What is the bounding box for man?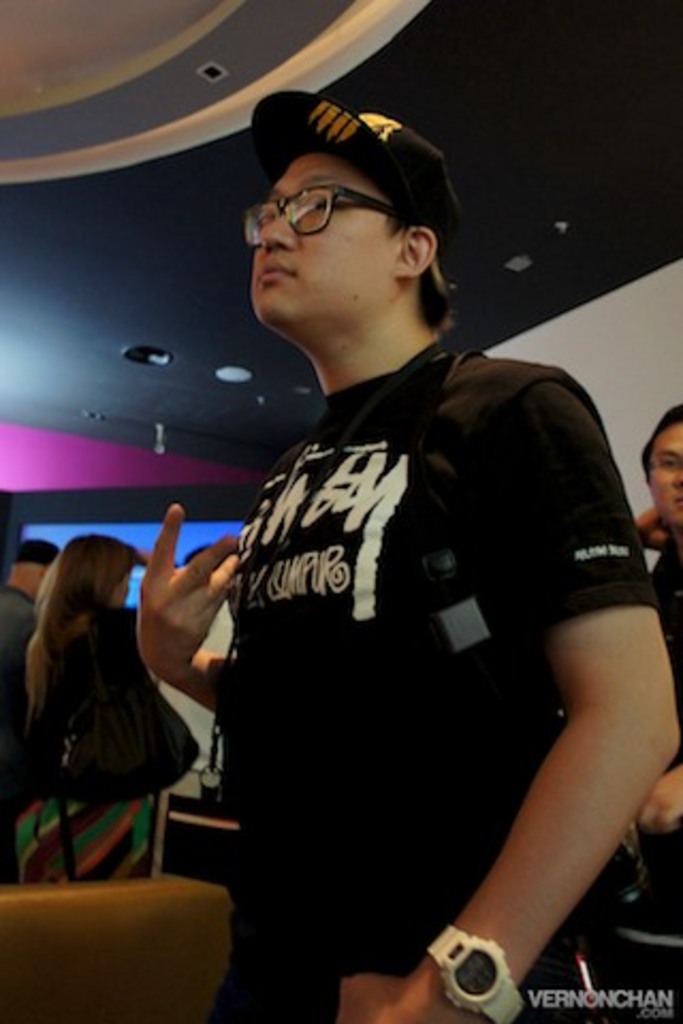
(149,85,645,1015).
